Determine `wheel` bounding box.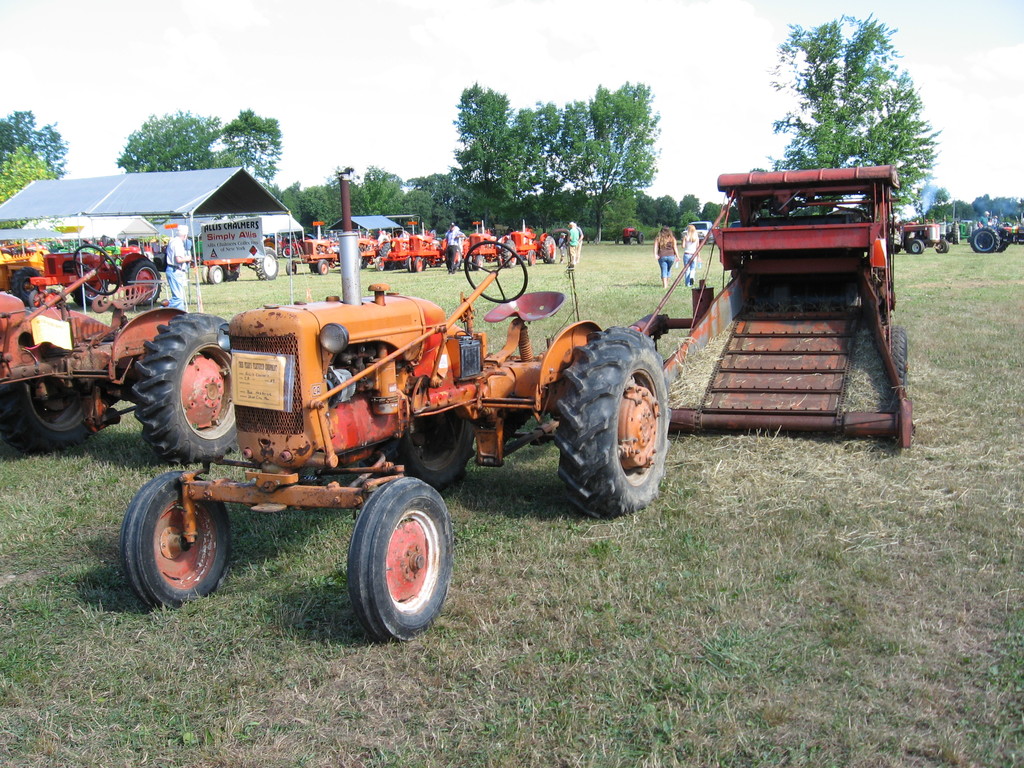
Determined: l=123, t=260, r=159, b=305.
